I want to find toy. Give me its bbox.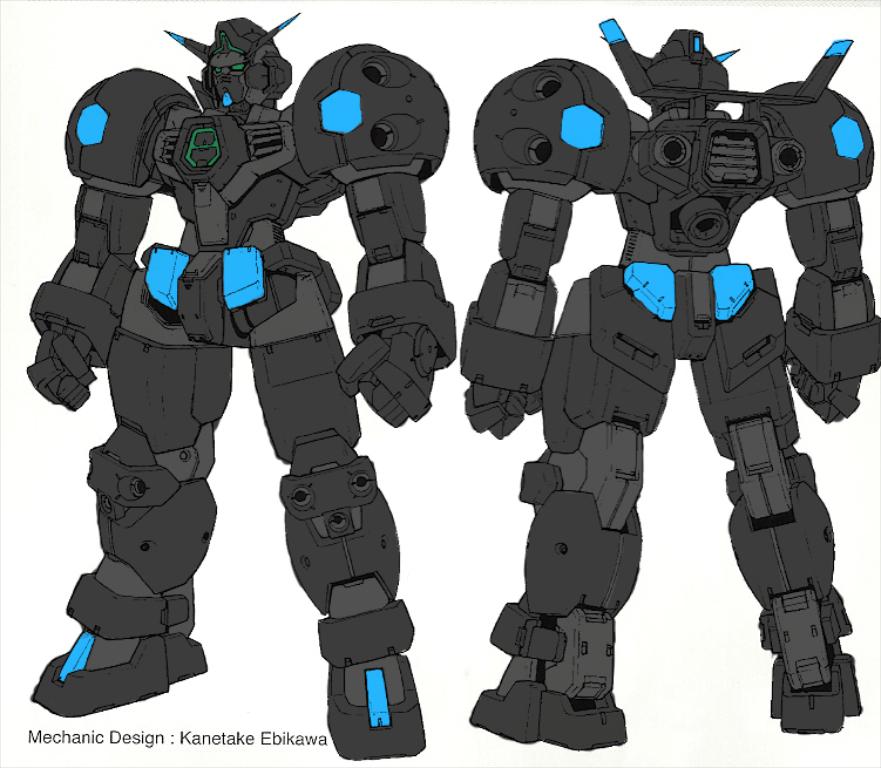
x1=21, y1=18, x2=456, y2=762.
